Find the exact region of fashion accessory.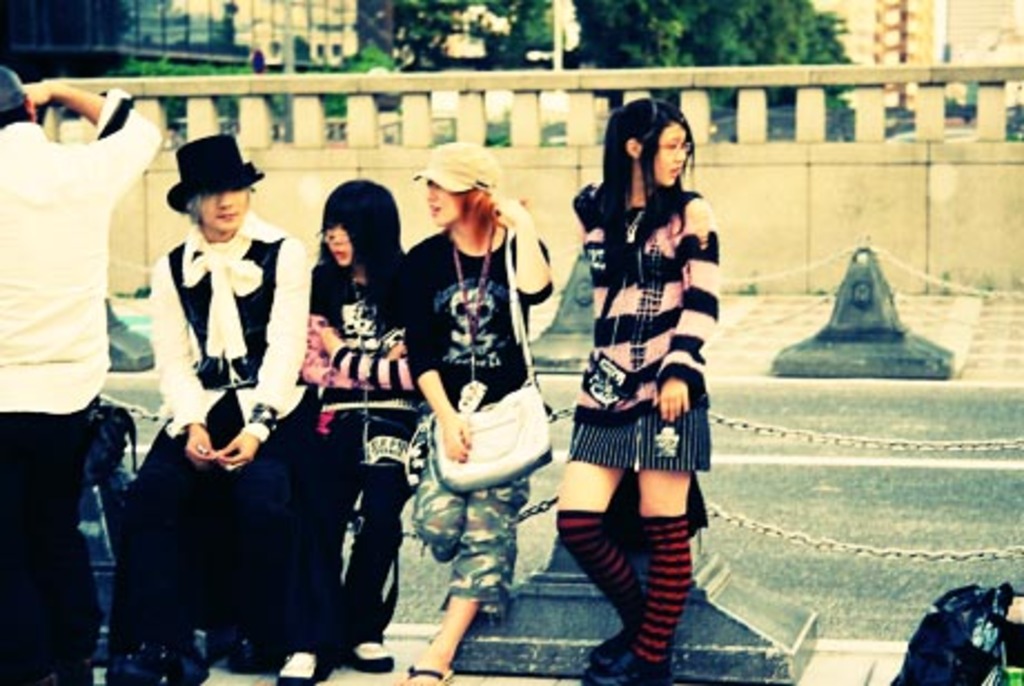
Exact region: Rect(163, 127, 267, 212).
